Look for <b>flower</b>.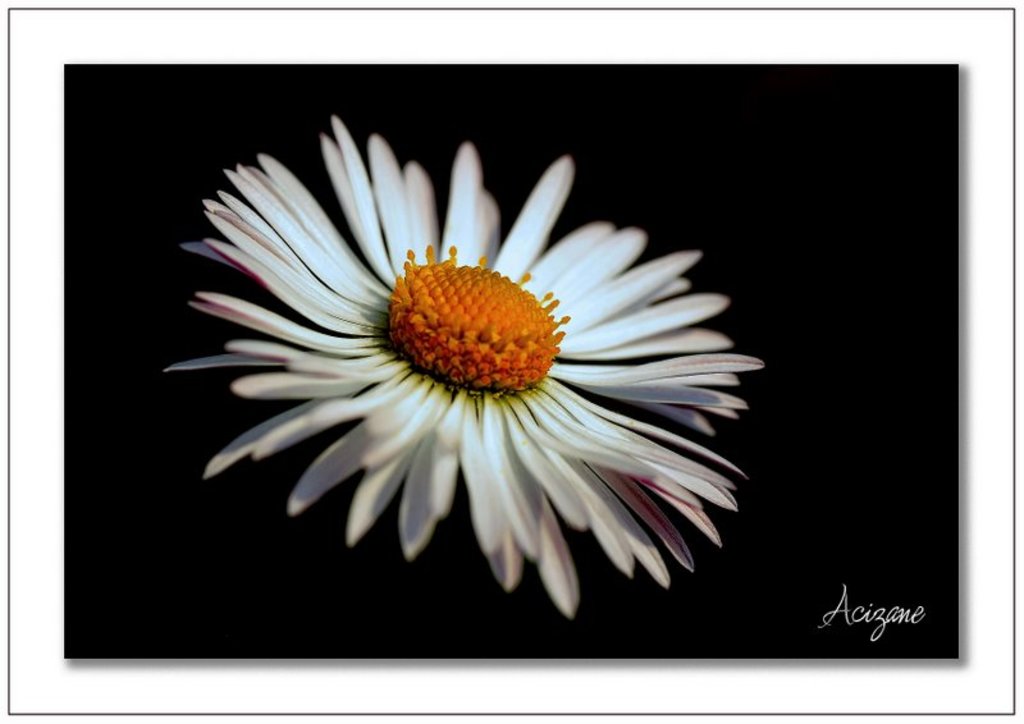
Found: select_region(141, 134, 777, 602).
